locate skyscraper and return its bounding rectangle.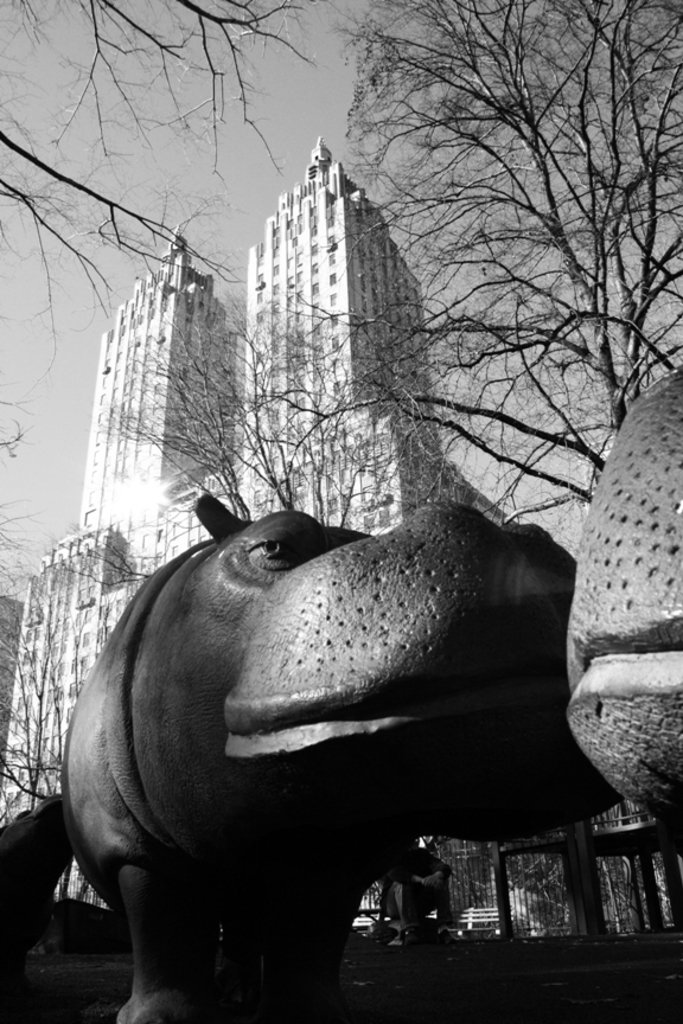
[x1=221, y1=103, x2=430, y2=489].
